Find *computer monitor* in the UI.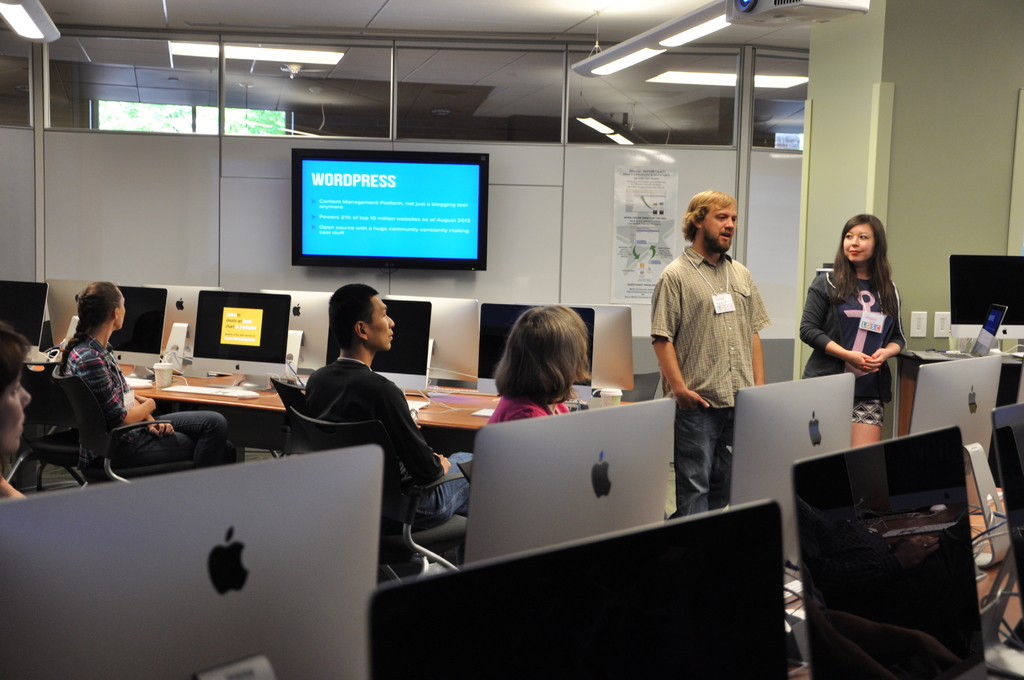
UI element at 913, 350, 993, 471.
